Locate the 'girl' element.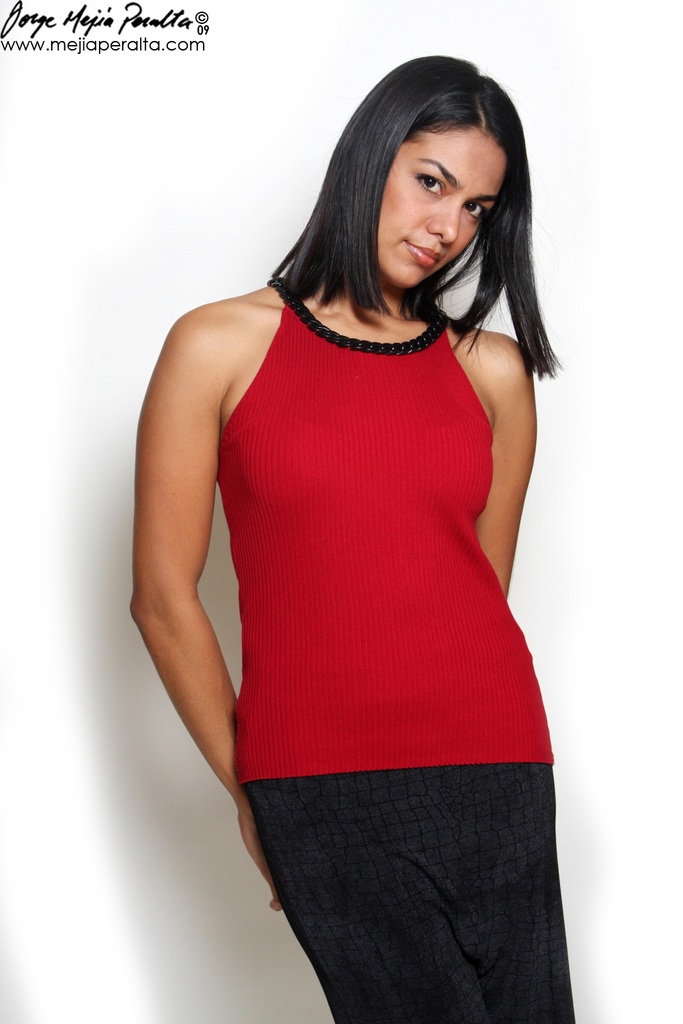
Element bbox: l=125, t=55, r=576, b=1023.
